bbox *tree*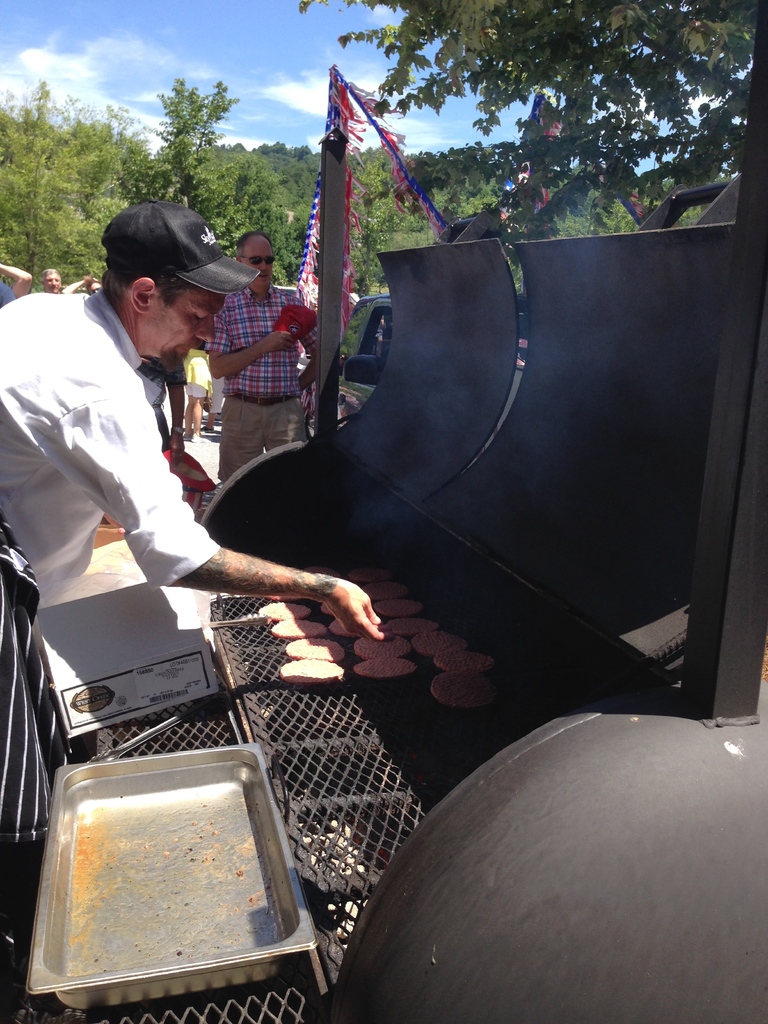
{"left": 291, "top": 0, "right": 767, "bottom": 253}
